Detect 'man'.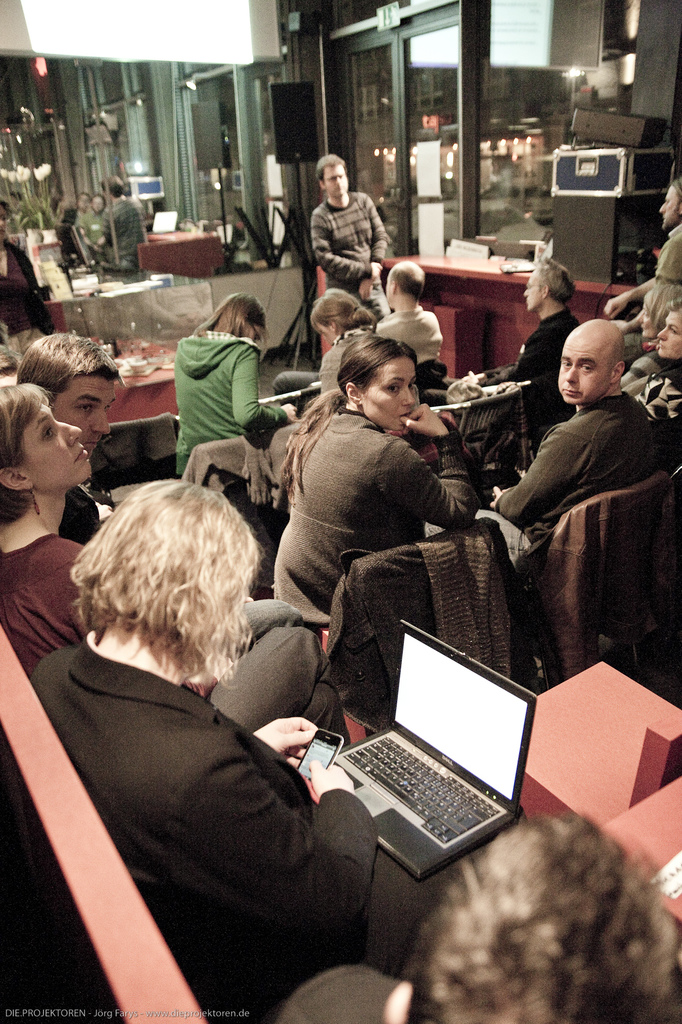
Detected at [605, 177, 681, 340].
